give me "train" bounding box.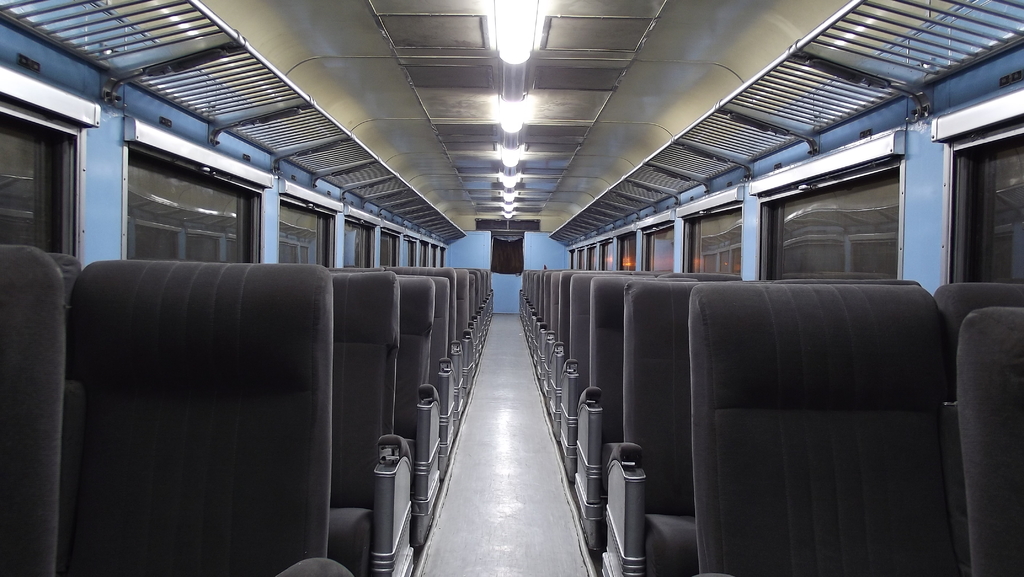
[x1=0, y1=0, x2=1023, y2=576].
